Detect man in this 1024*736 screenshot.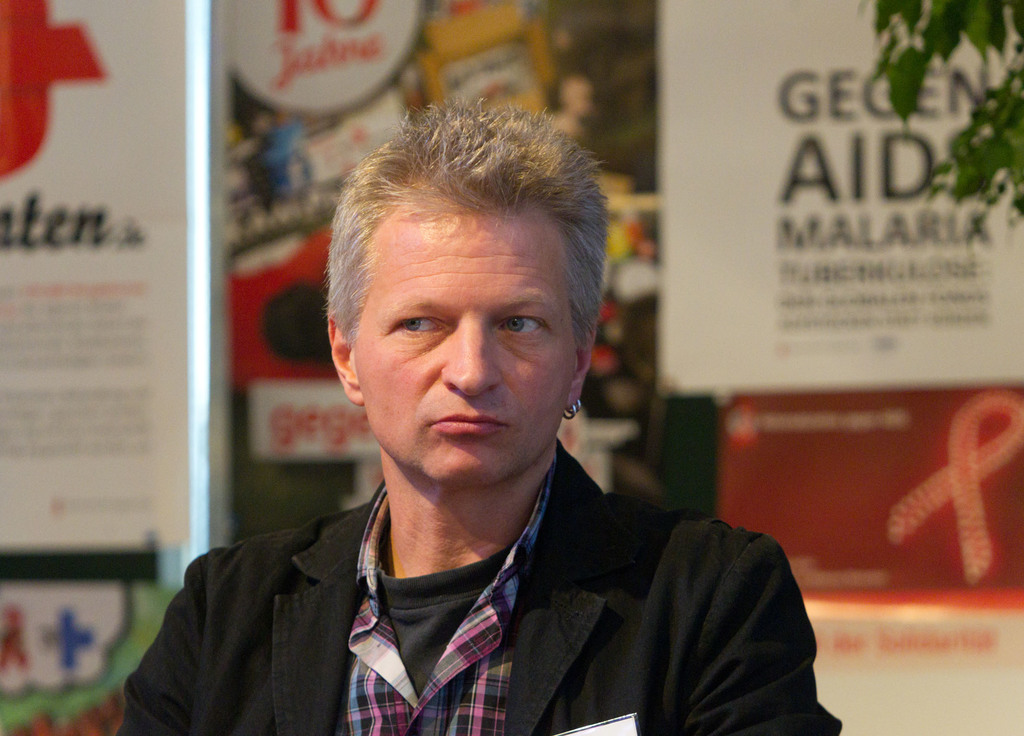
Detection: [118,135,815,715].
